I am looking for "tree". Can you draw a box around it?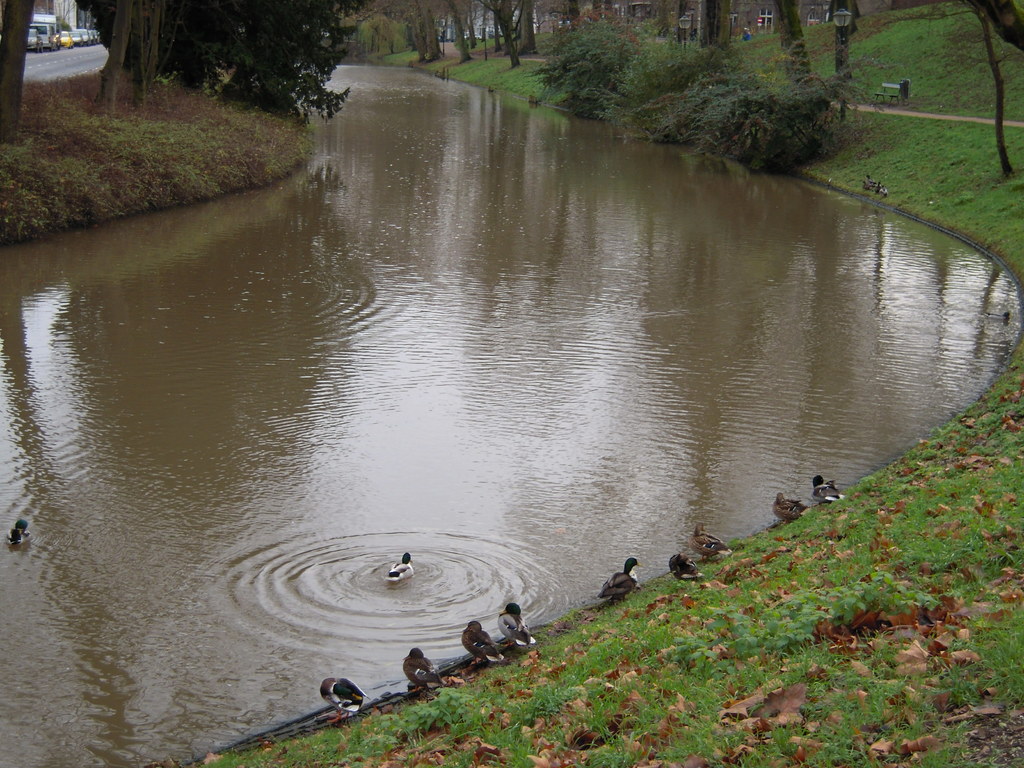
Sure, the bounding box is {"x1": 538, "y1": 4, "x2": 648, "y2": 118}.
